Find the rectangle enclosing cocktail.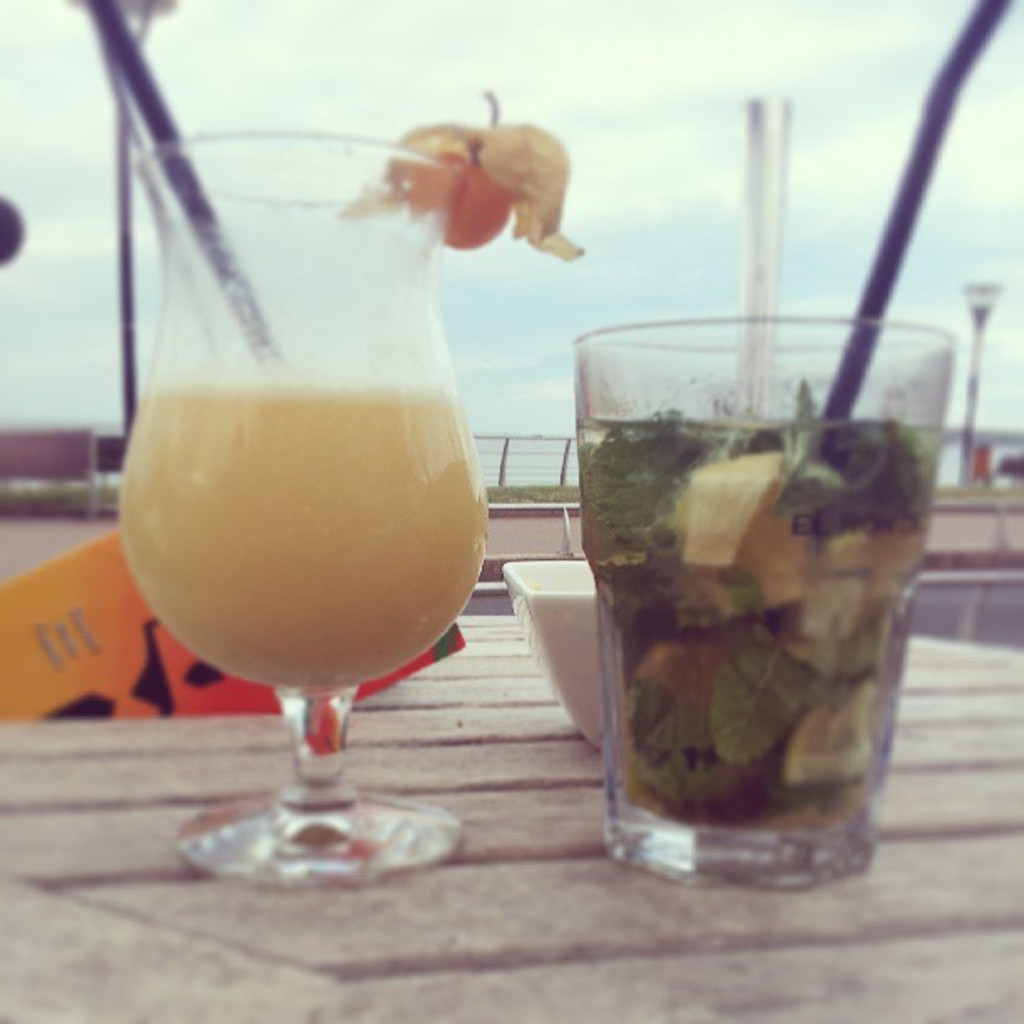
(105, 90, 587, 888).
